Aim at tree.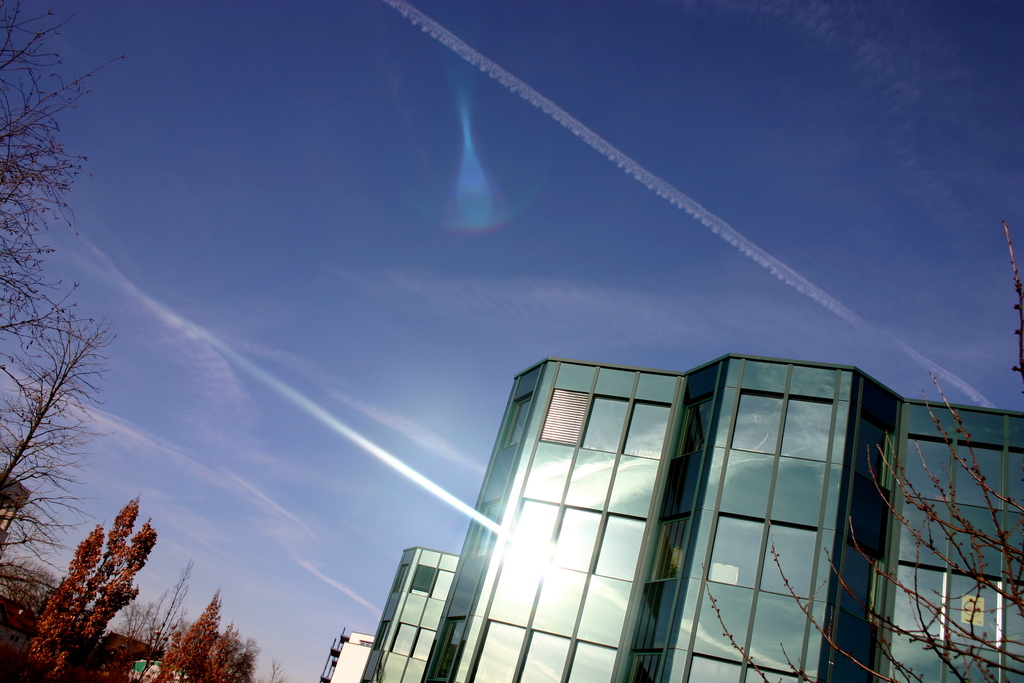
Aimed at left=0, top=306, right=106, bottom=578.
